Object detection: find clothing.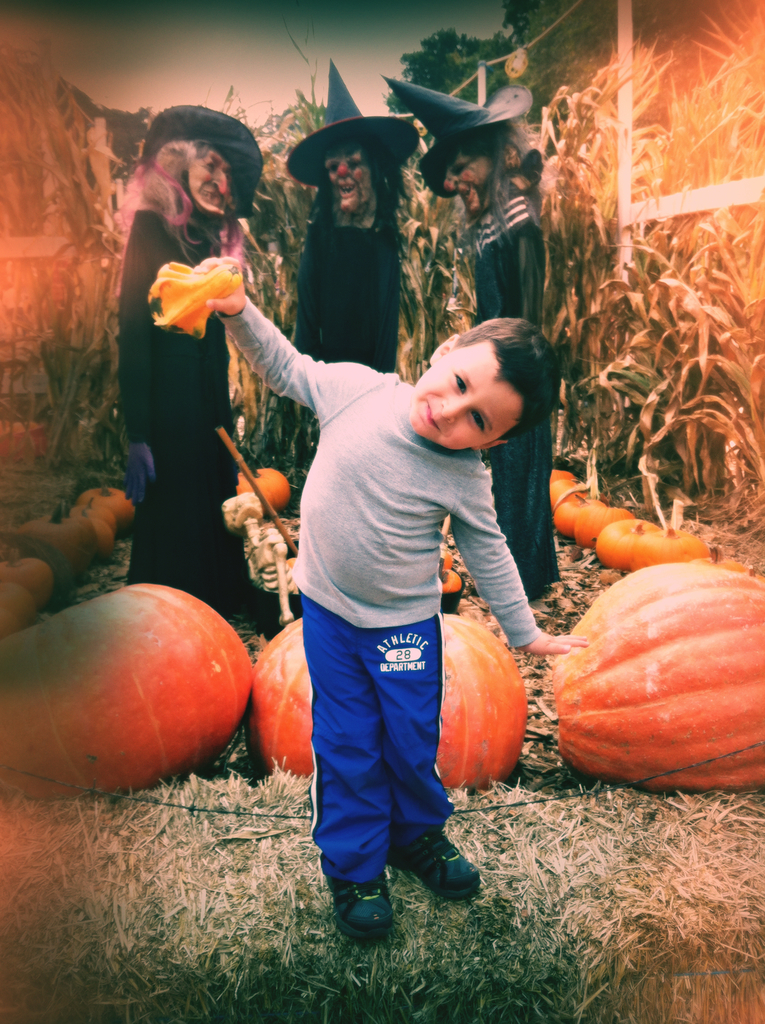
region(223, 292, 540, 895).
